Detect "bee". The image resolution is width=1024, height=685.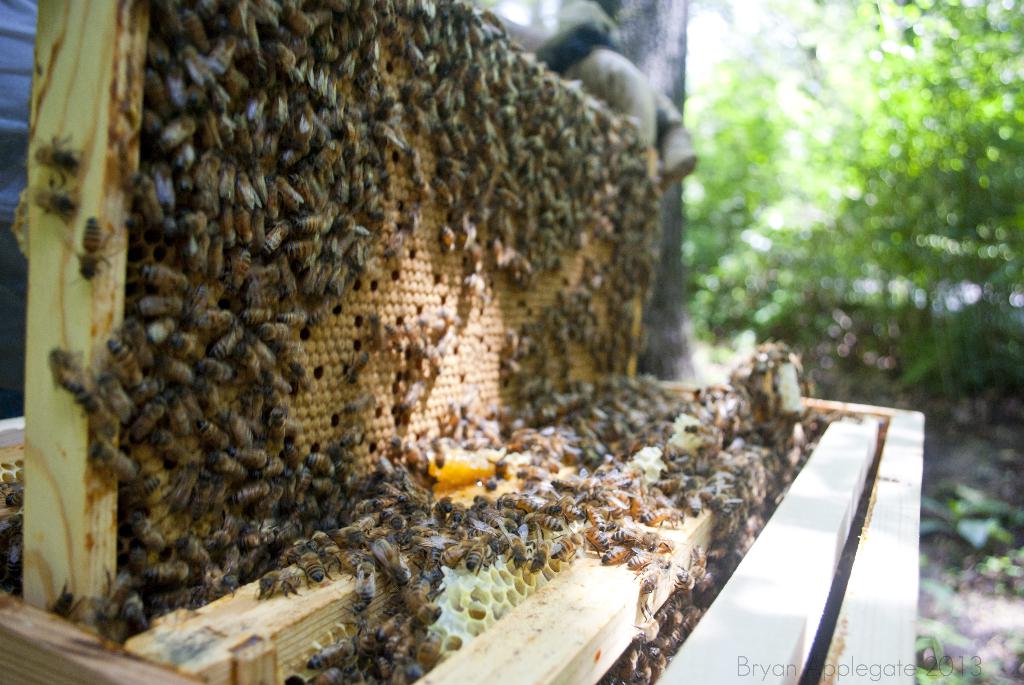
crop(333, 396, 376, 423).
